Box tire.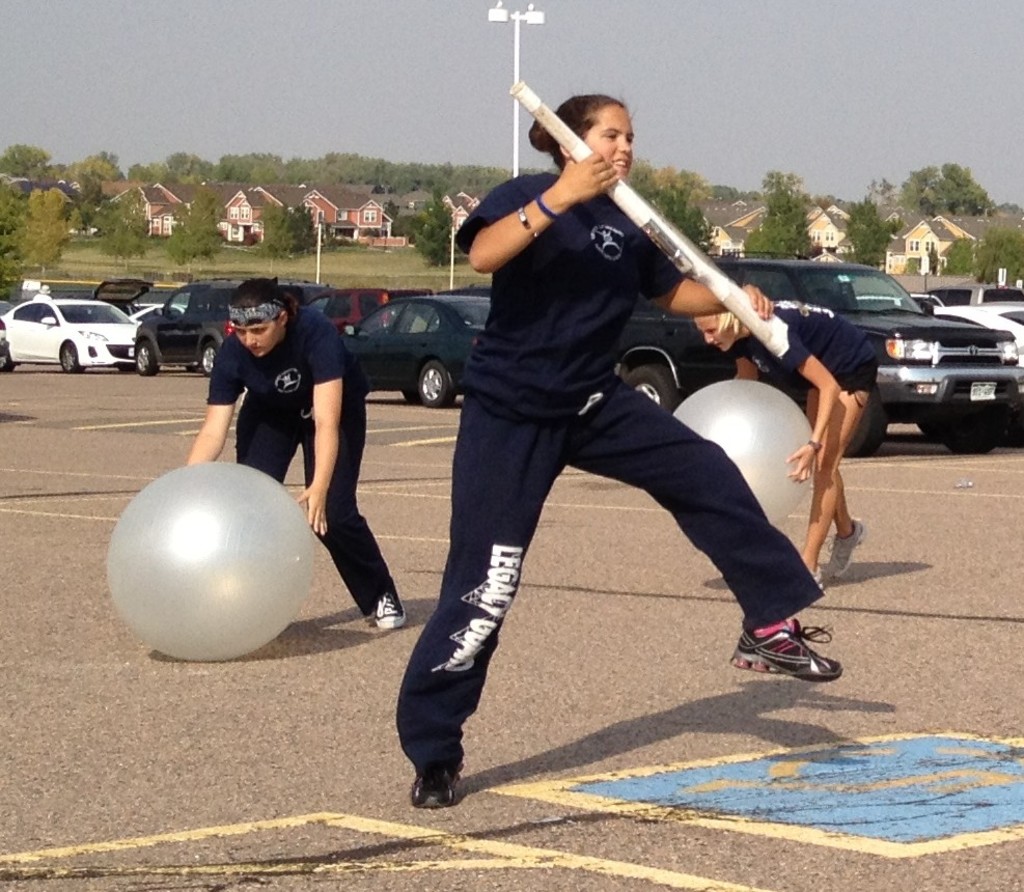
(846, 409, 892, 458).
